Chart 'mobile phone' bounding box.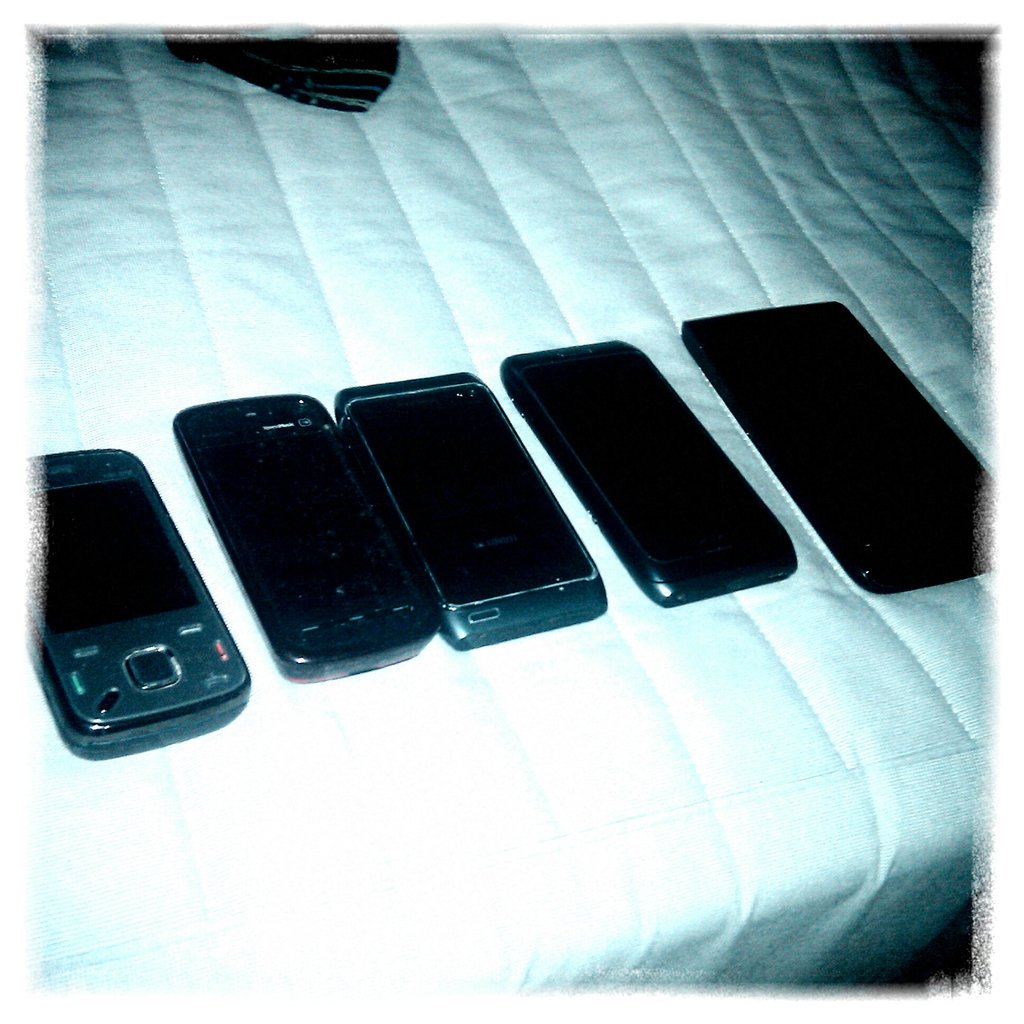
Charted: box=[20, 436, 260, 763].
